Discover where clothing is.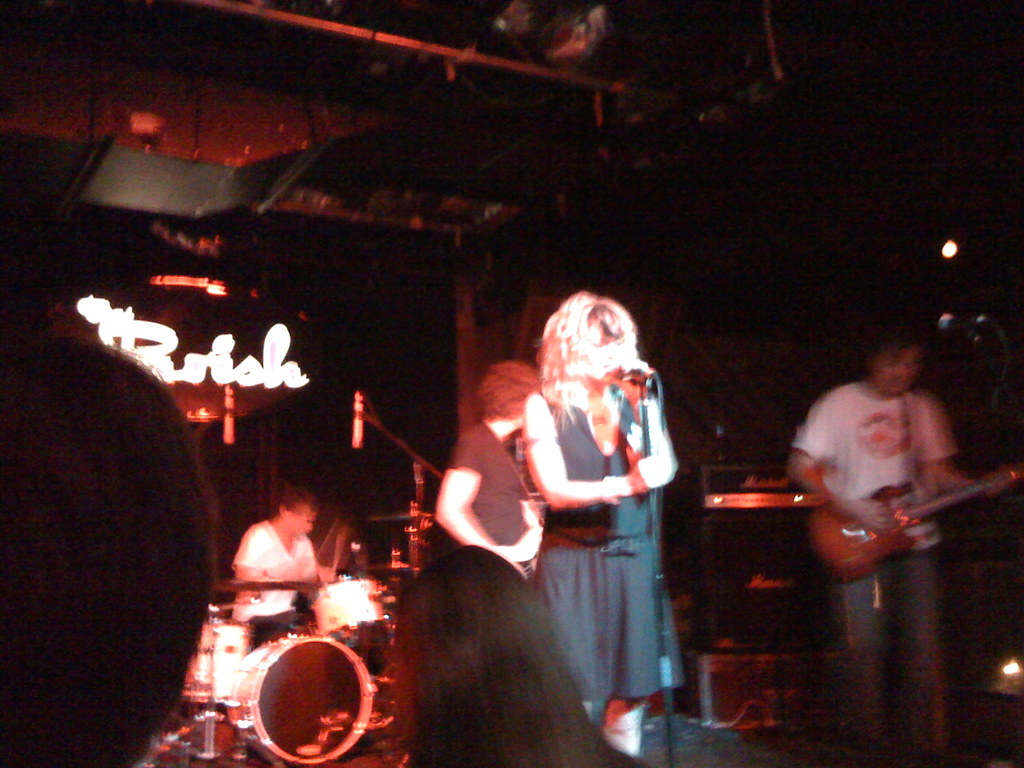
Discovered at pyautogui.locateOnScreen(540, 376, 682, 714).
